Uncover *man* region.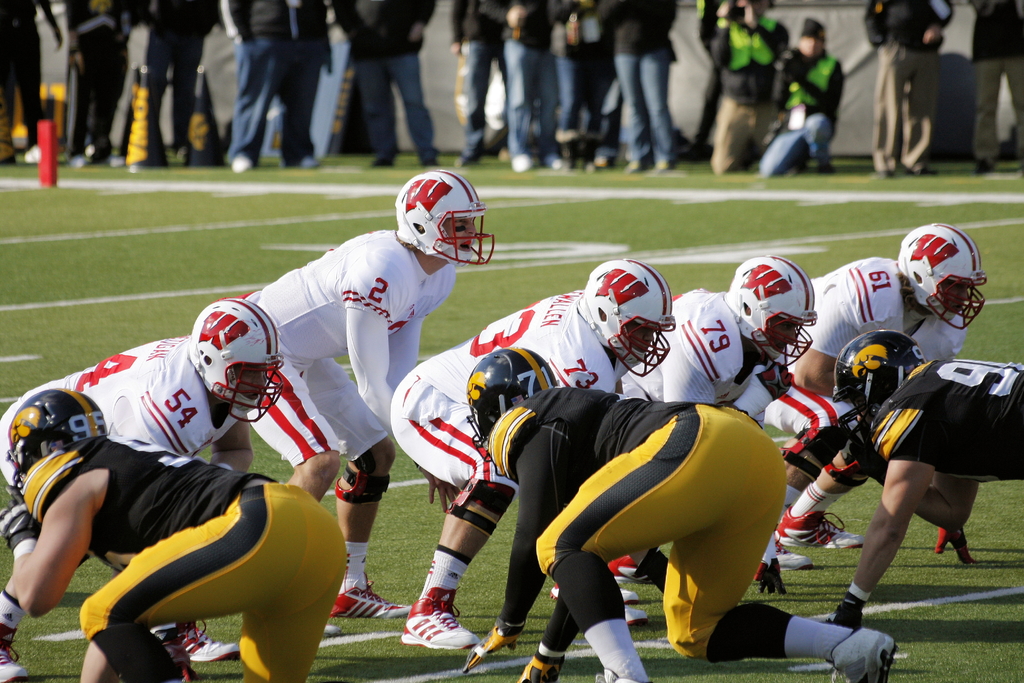
Uncovered: 387, 254, 684, 661.
